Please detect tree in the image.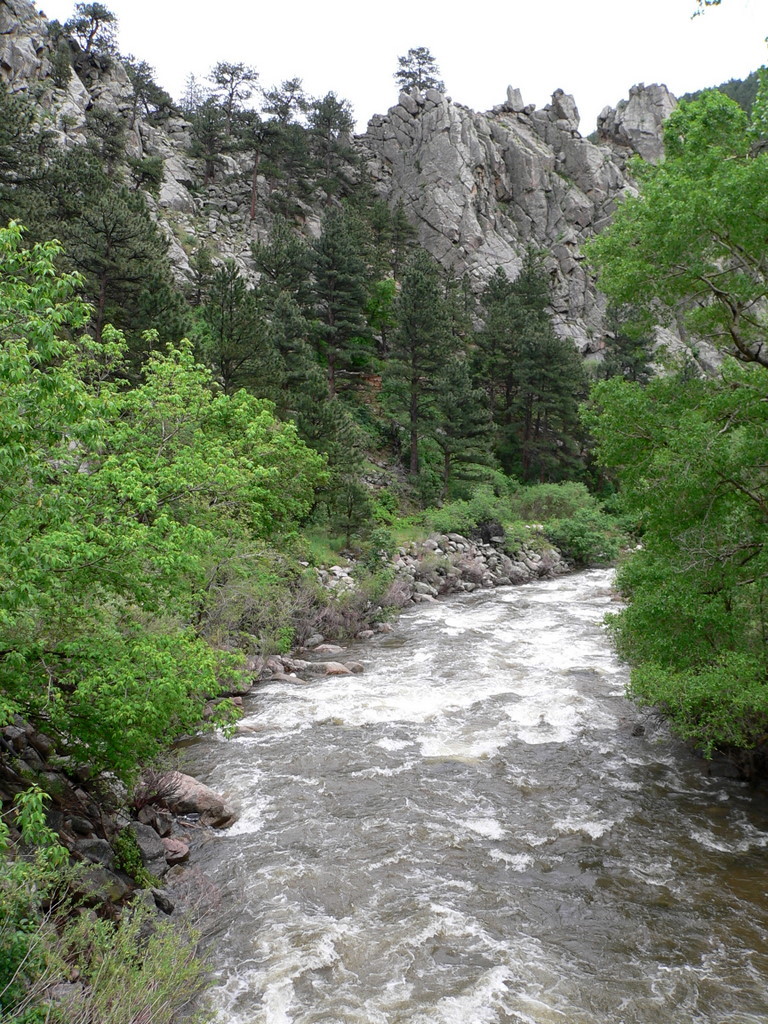
box(584, 67, 767, 750).
